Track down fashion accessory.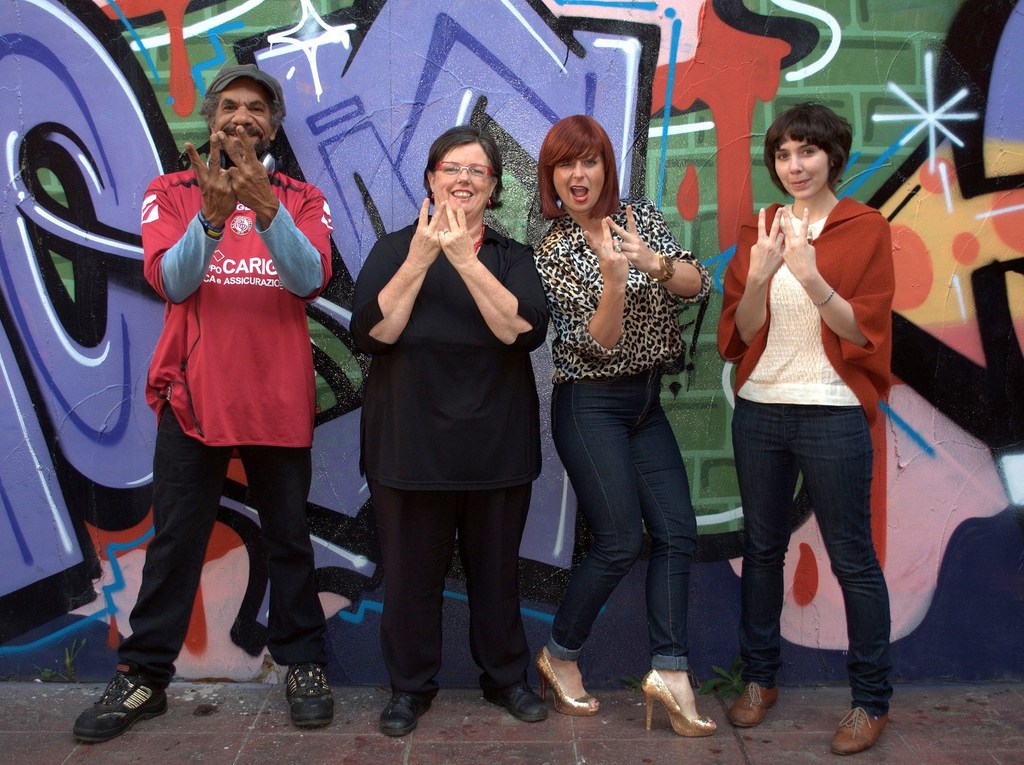
Tracked to bbox=(532, 646, 599, 718).
